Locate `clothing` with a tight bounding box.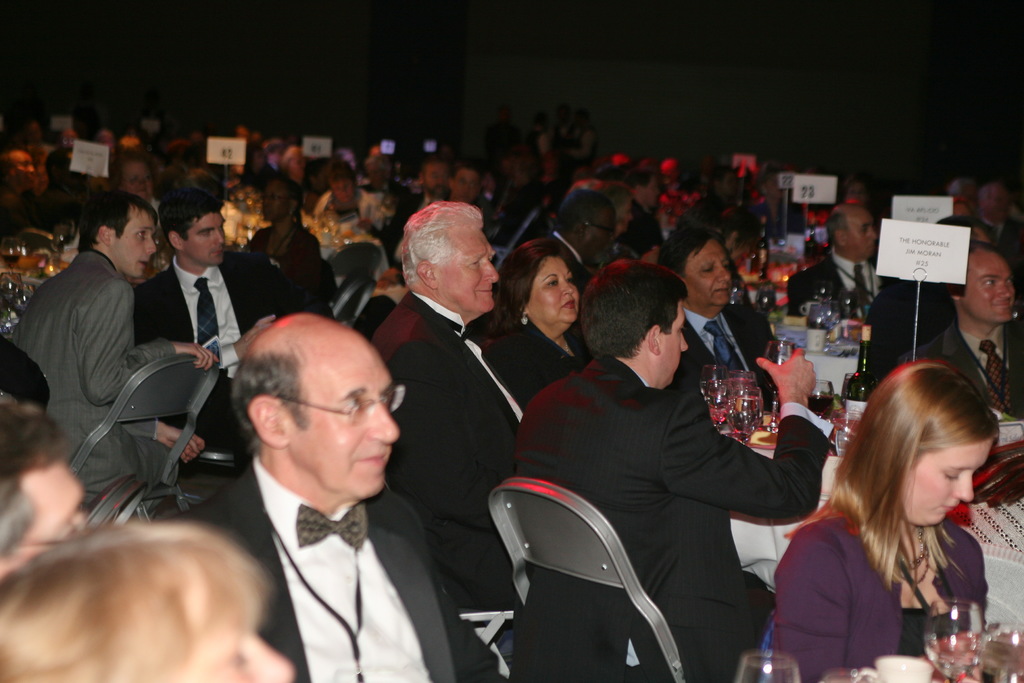
locate(188, 441, 454, 682).
